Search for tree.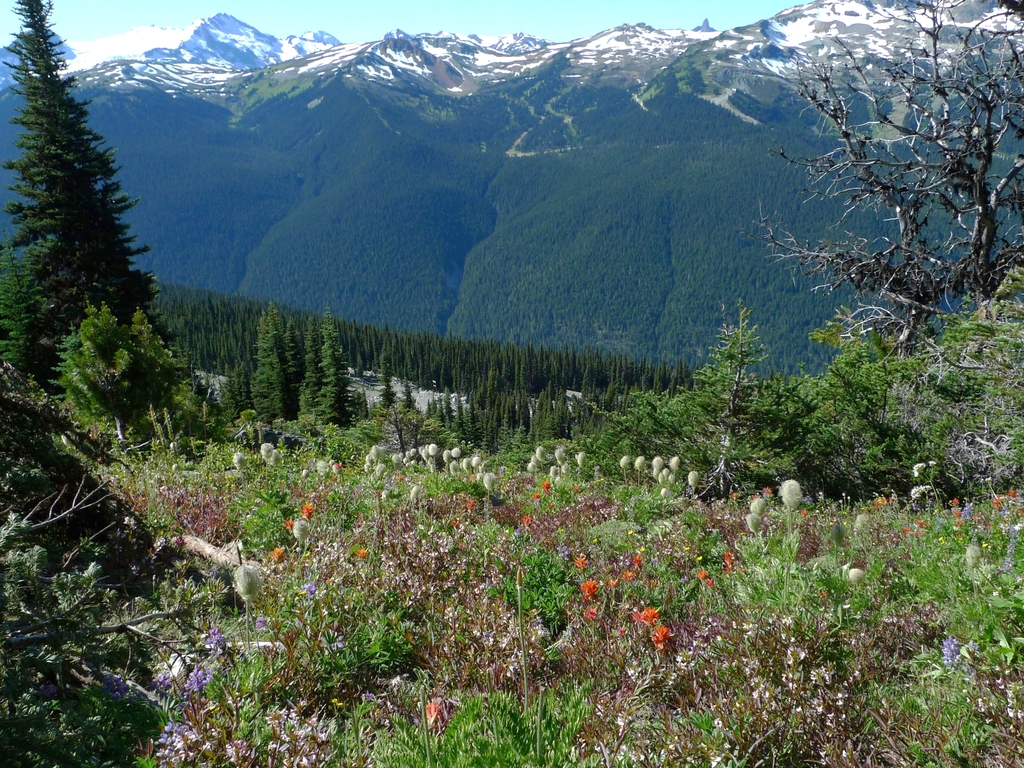
Found at <bbox>216, 367, 262, 430</bbox>.
